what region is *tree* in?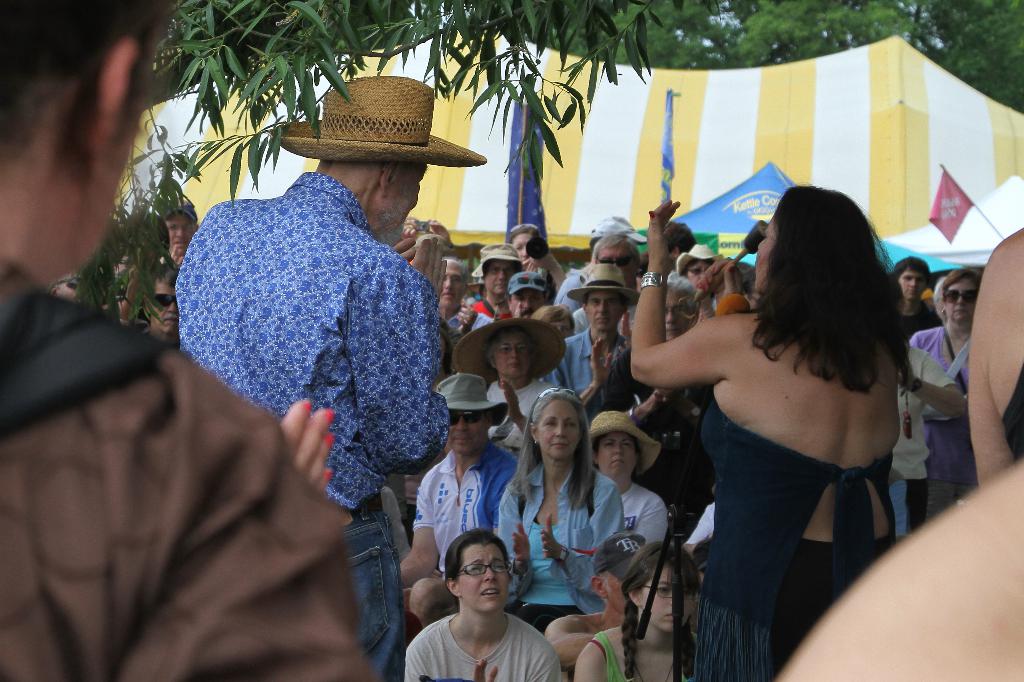
(591, 0, 718, 65).
